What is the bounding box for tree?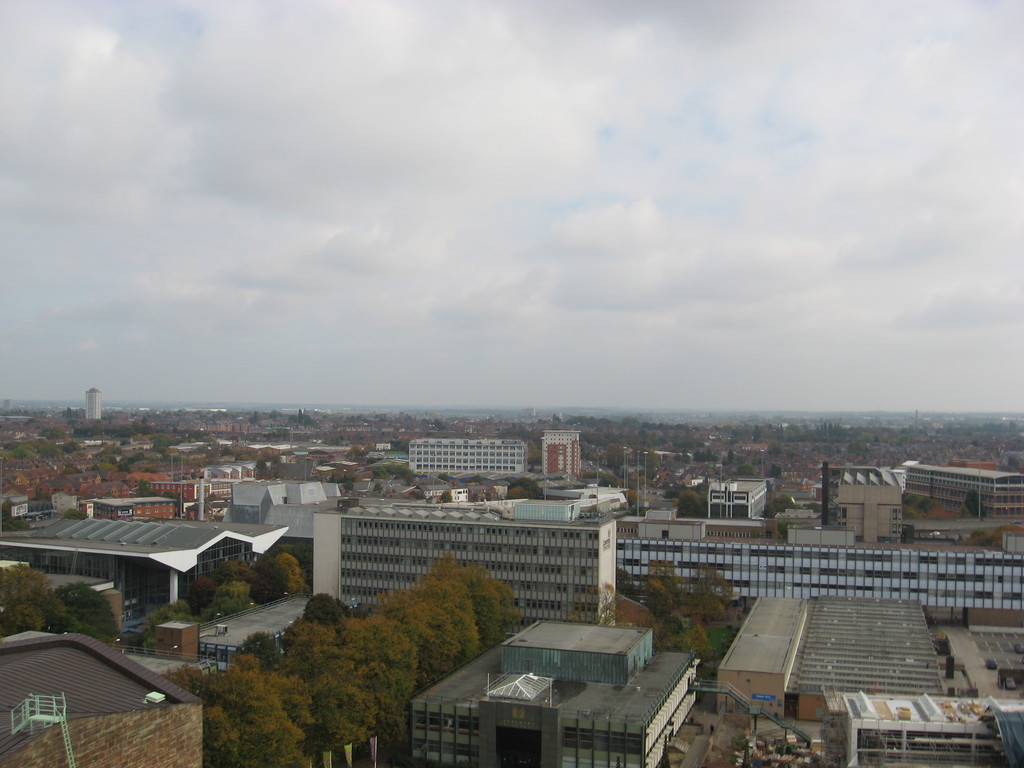
locate(686, 623, 712, 665).
